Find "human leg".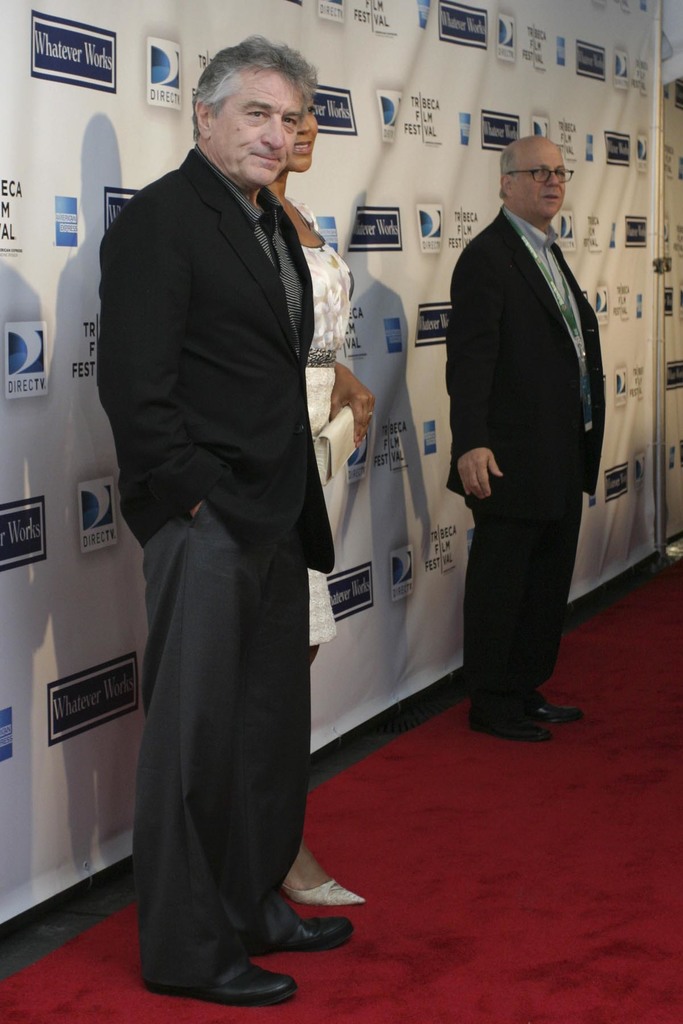
274, 614, 371, 903.
